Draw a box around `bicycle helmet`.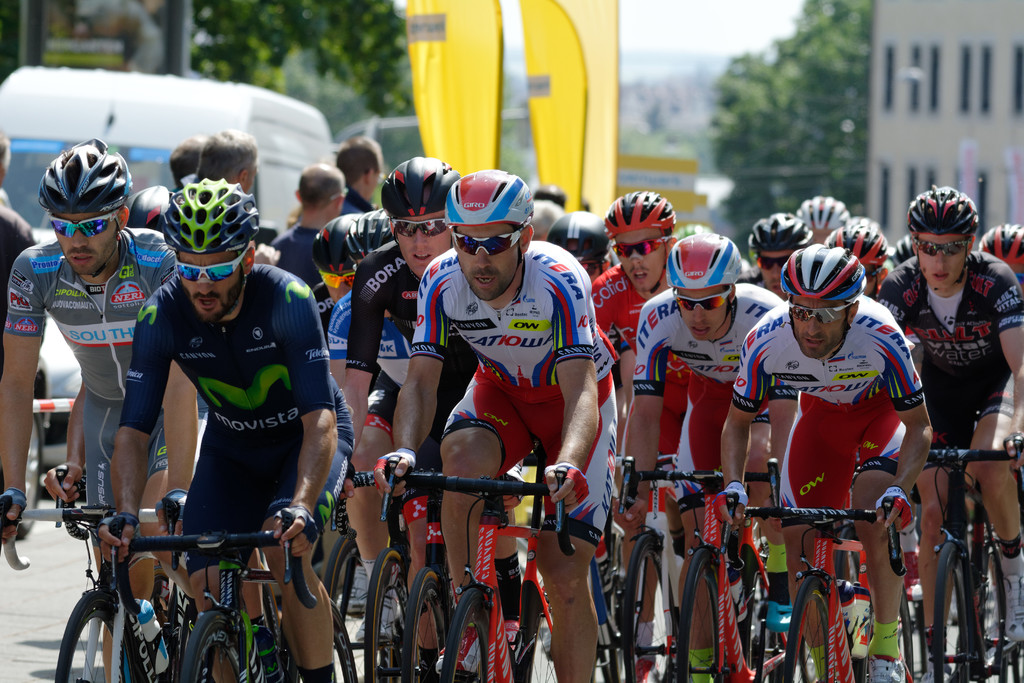
Rect(835, 220, 885, 272).
